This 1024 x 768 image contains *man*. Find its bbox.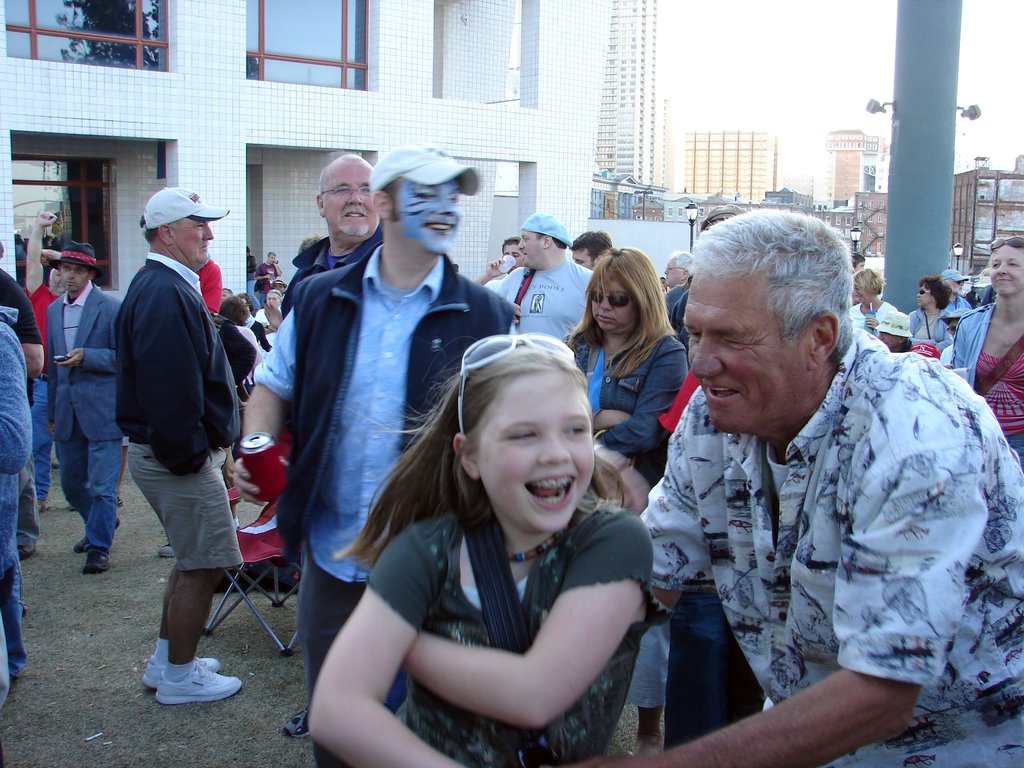
bbox(0, 241, 45, 376).
